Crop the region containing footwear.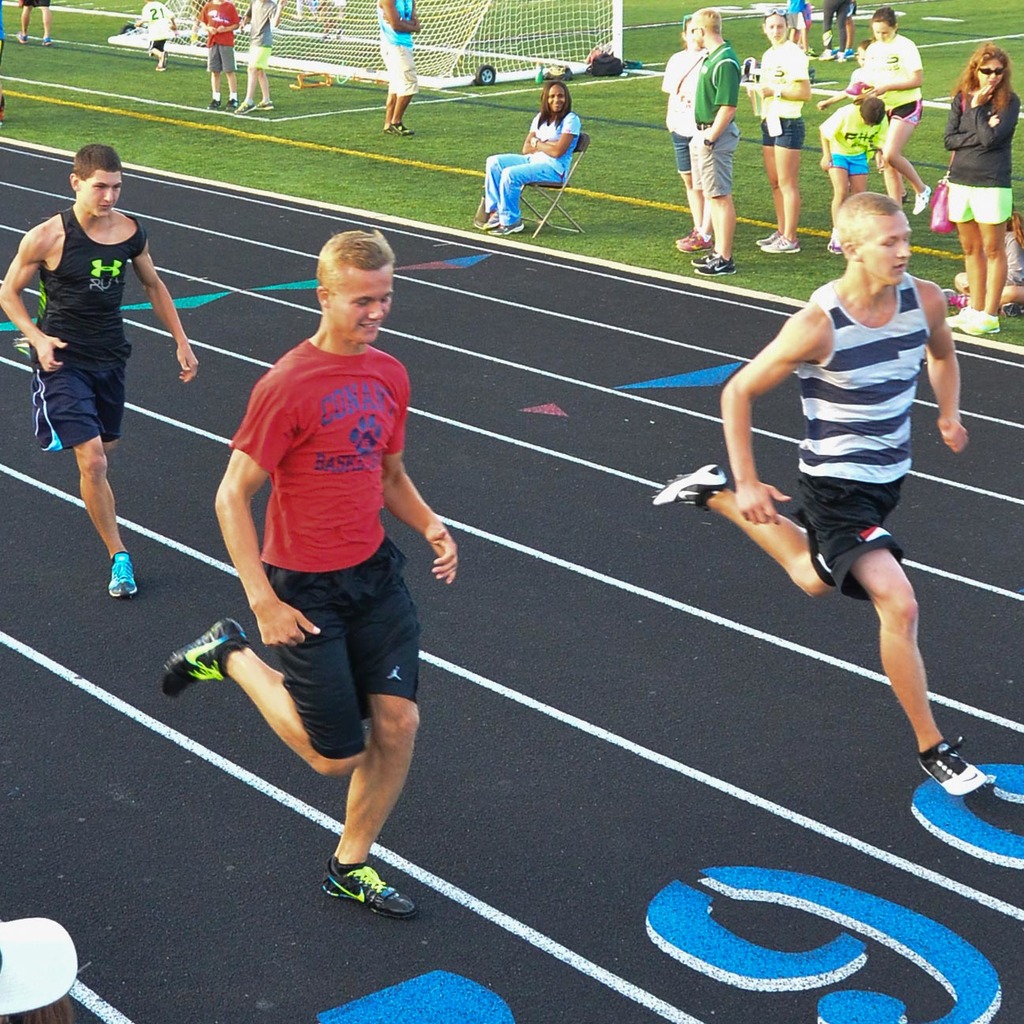
Crop region: <region>104, 552, 137, 592</region>.
